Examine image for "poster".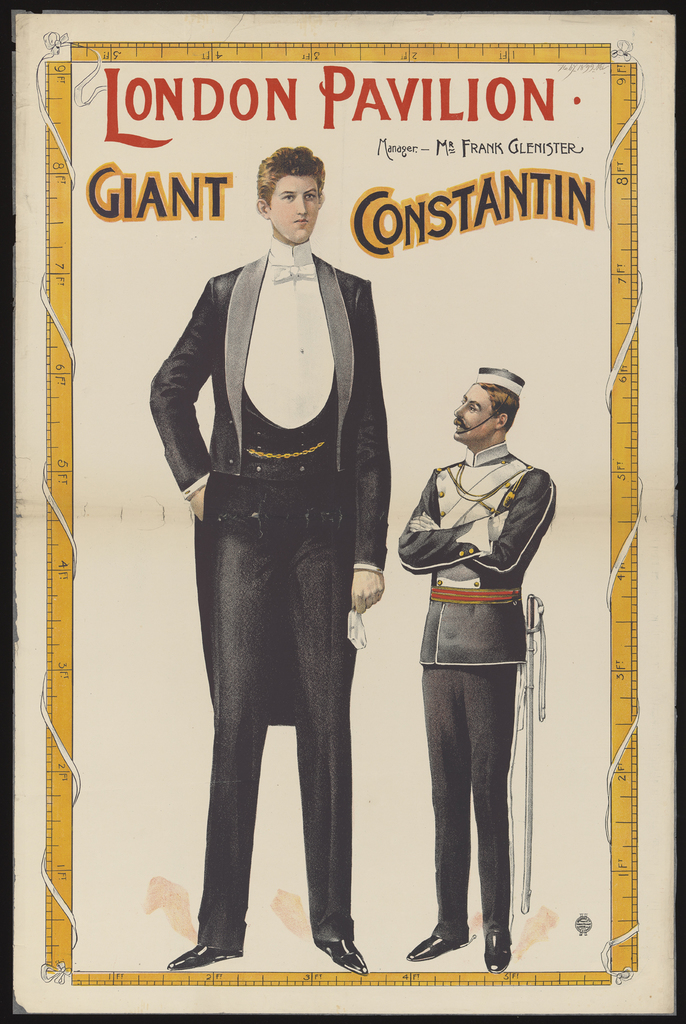
Examination result: 8 0 678 1017.
